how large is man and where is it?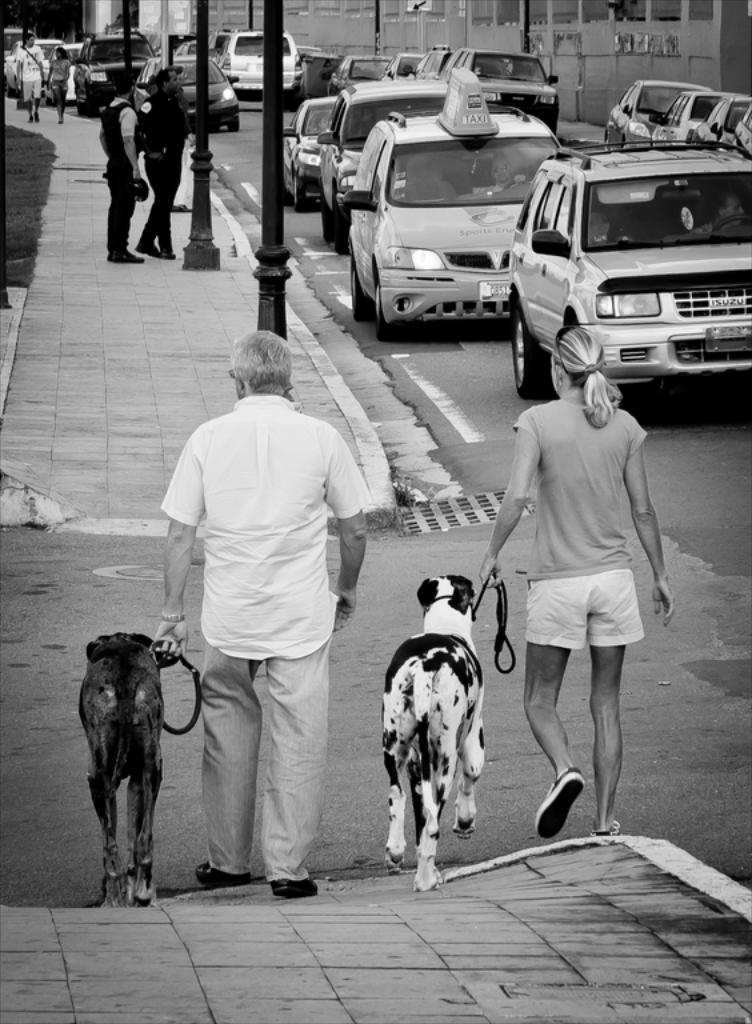
Bounding box: 133:55:217:263.
